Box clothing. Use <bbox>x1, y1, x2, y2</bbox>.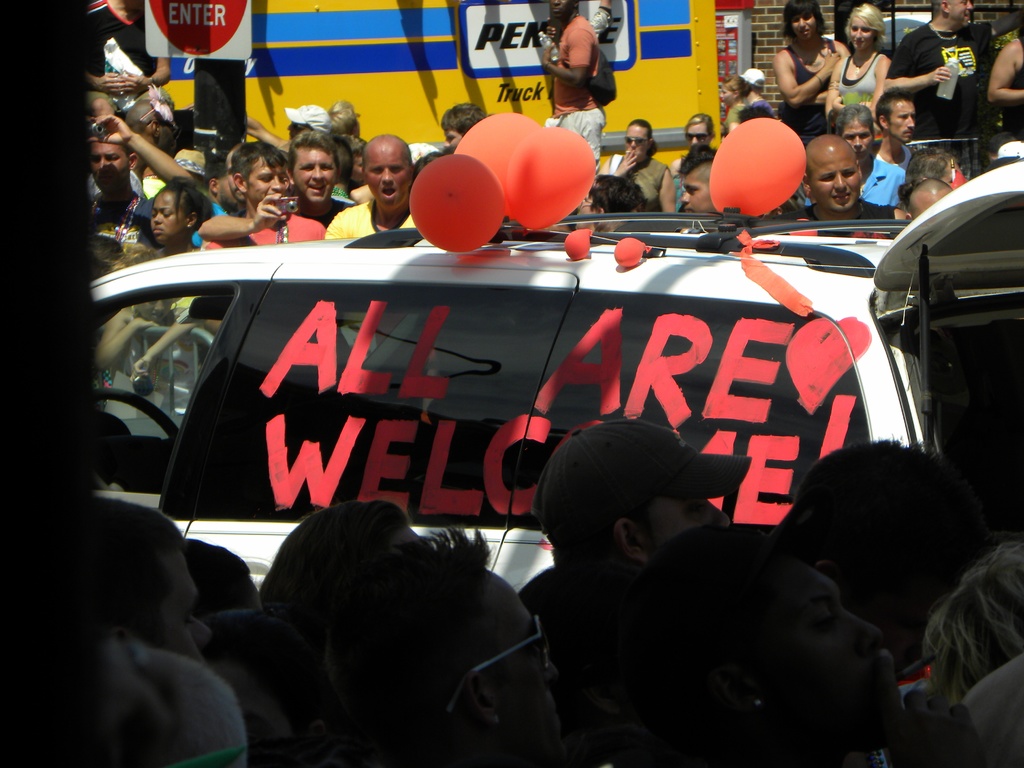
<bbox>538, 8, 623, 169</bbox>.
